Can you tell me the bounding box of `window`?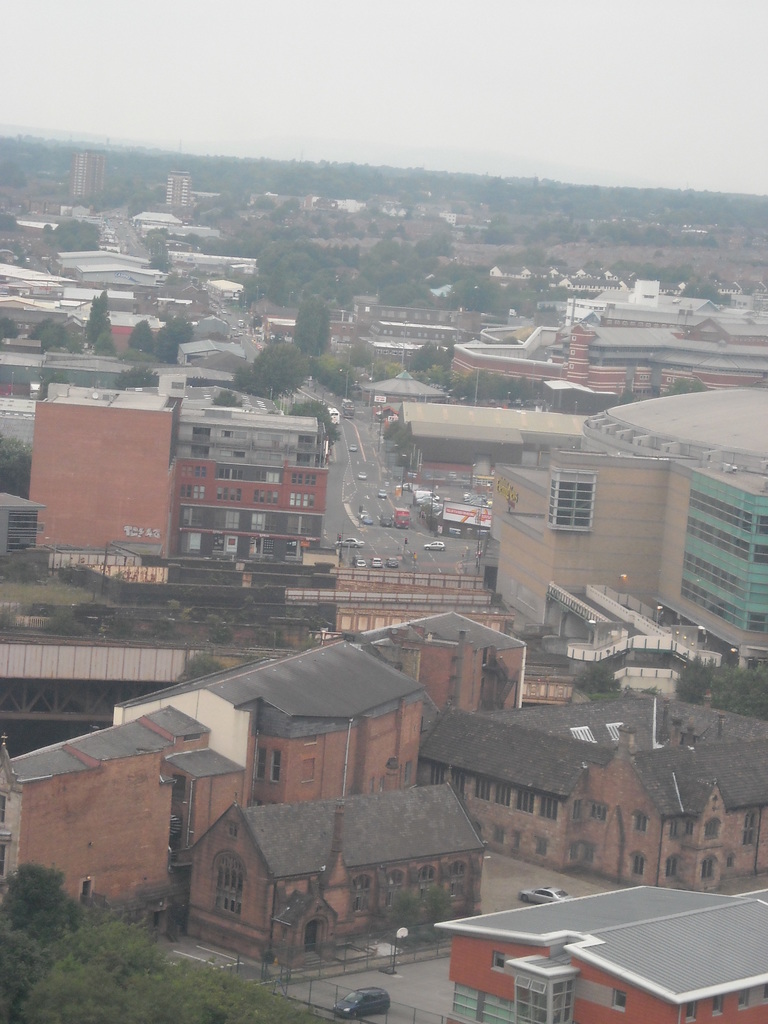
select_region(219, 469, 226, 479).
